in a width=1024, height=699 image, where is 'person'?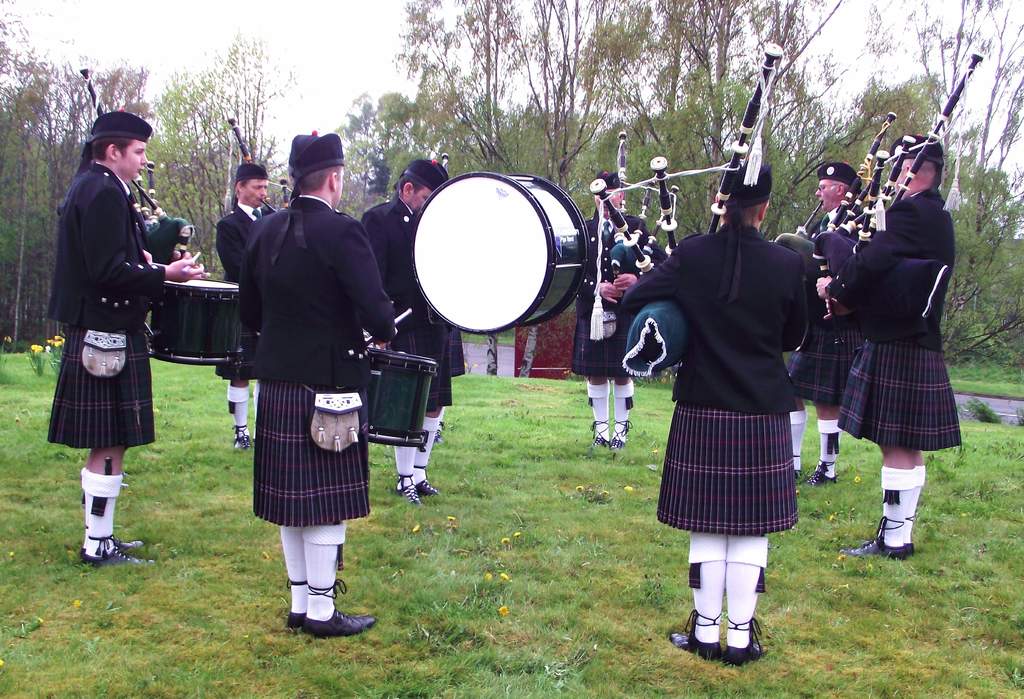
238, 165, 398, 638.
